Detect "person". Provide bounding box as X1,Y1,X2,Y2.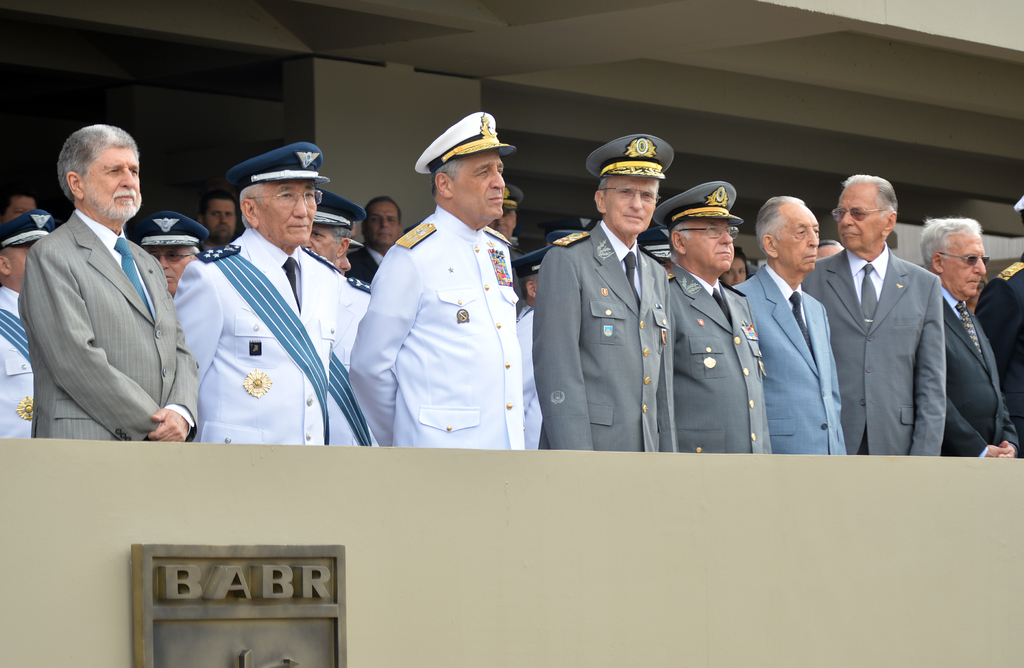
720,245,746,285.
